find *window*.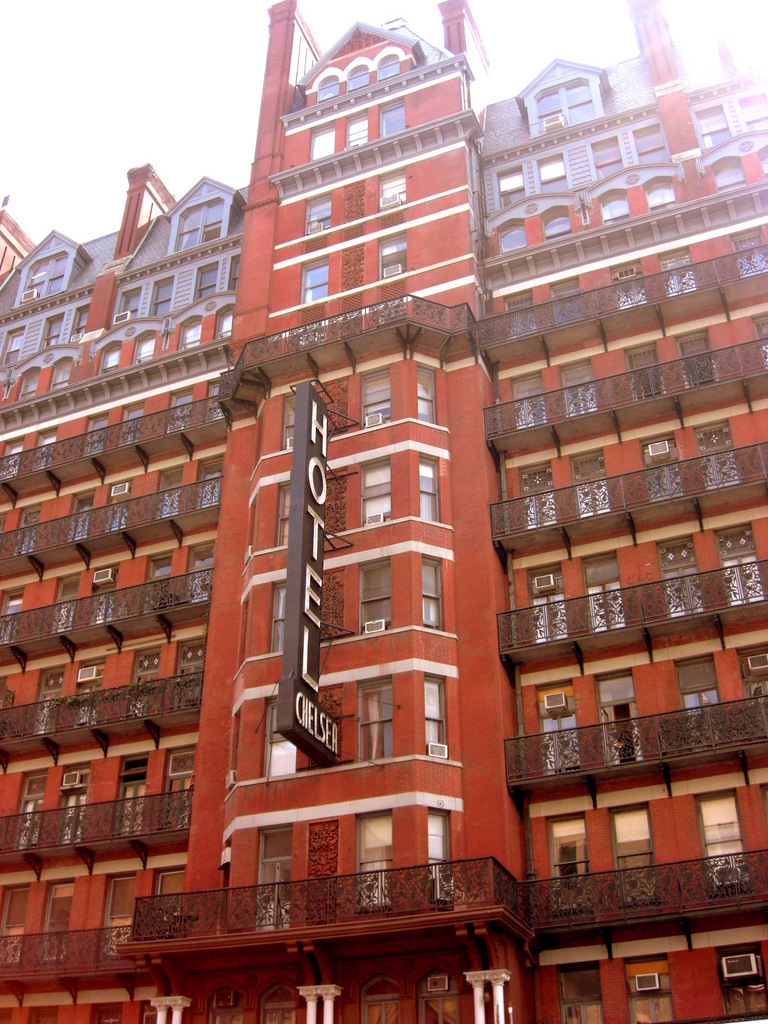
[658,243,694,294].
